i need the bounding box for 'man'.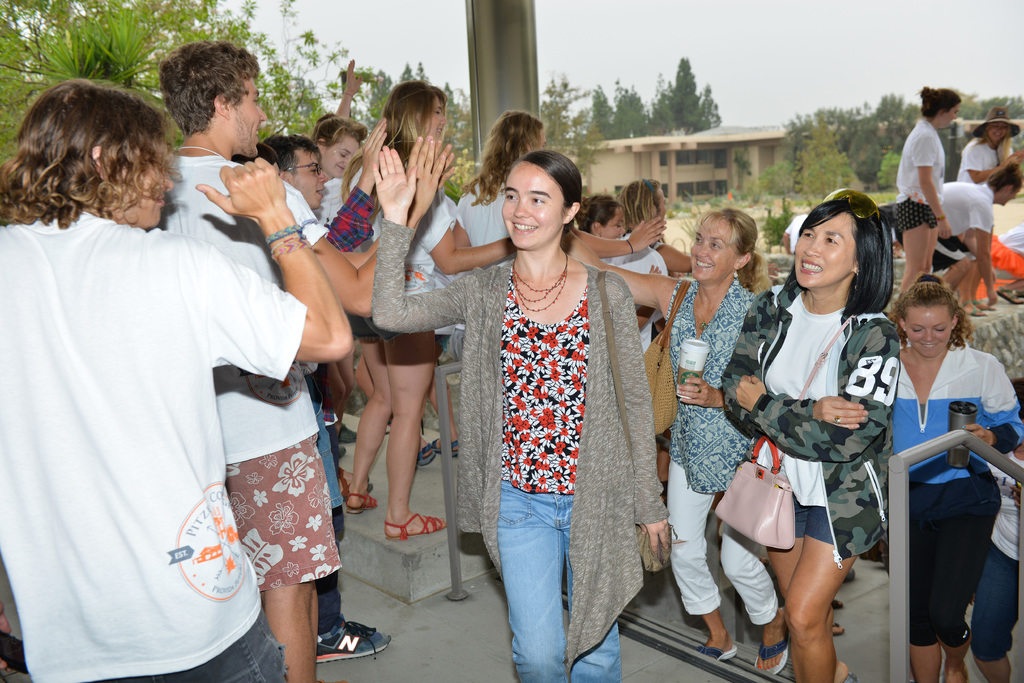
Here it is: x1=148, y1=35, x2=447, y2=682.
